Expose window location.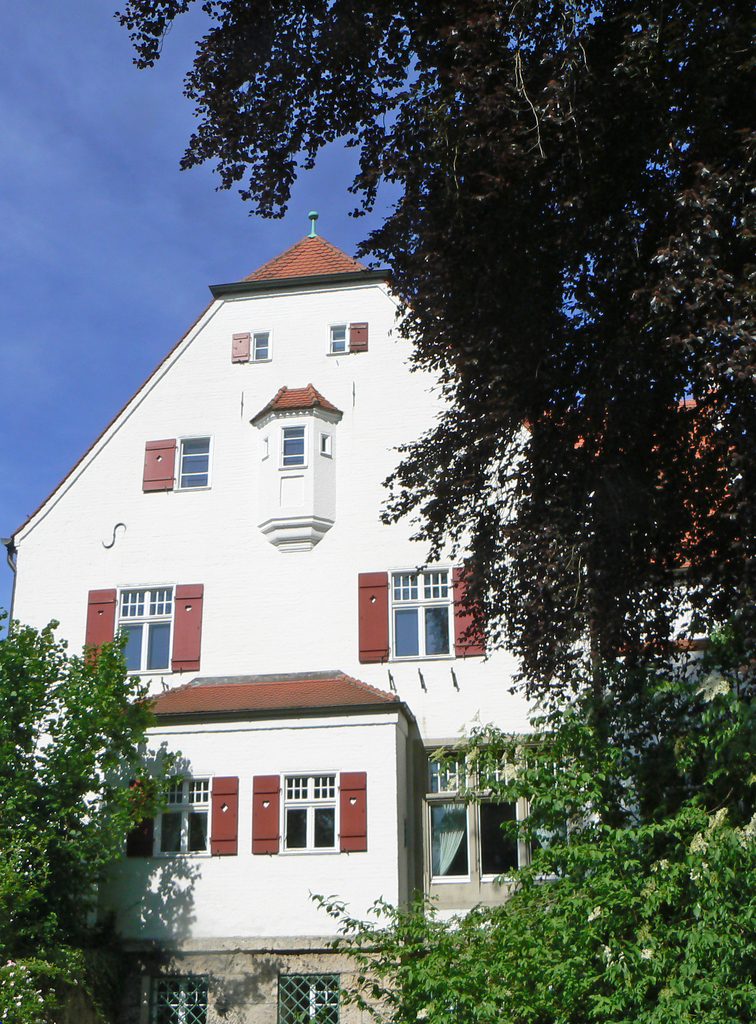
Exposed at Rect(278, 419, 308, 467).
